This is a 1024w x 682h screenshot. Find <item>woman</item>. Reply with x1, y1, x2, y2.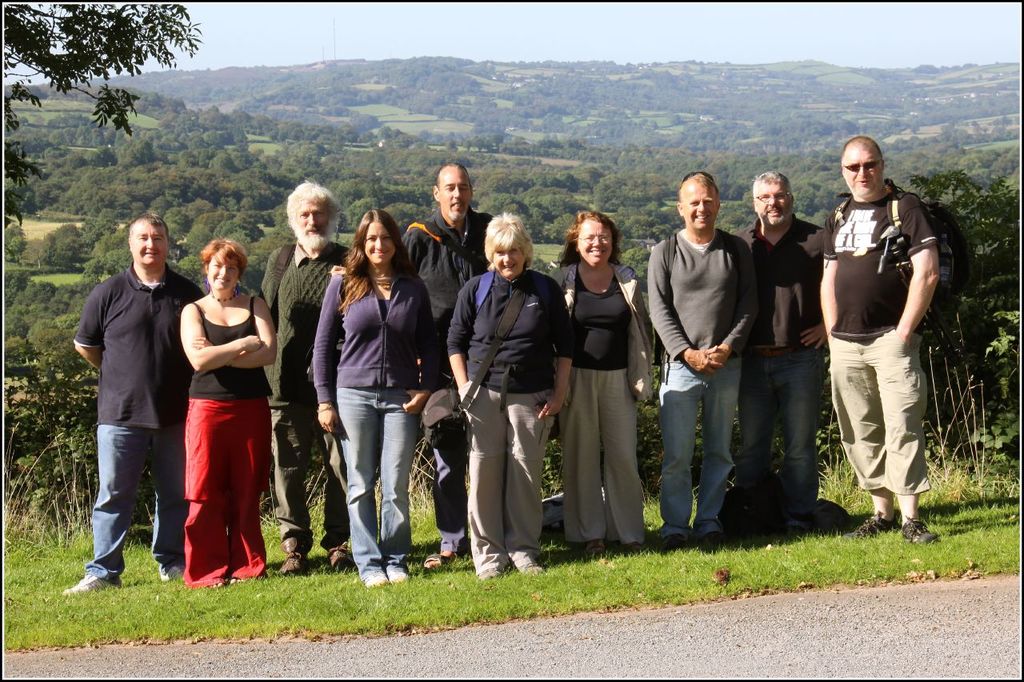
158, 222, 266, 597.
